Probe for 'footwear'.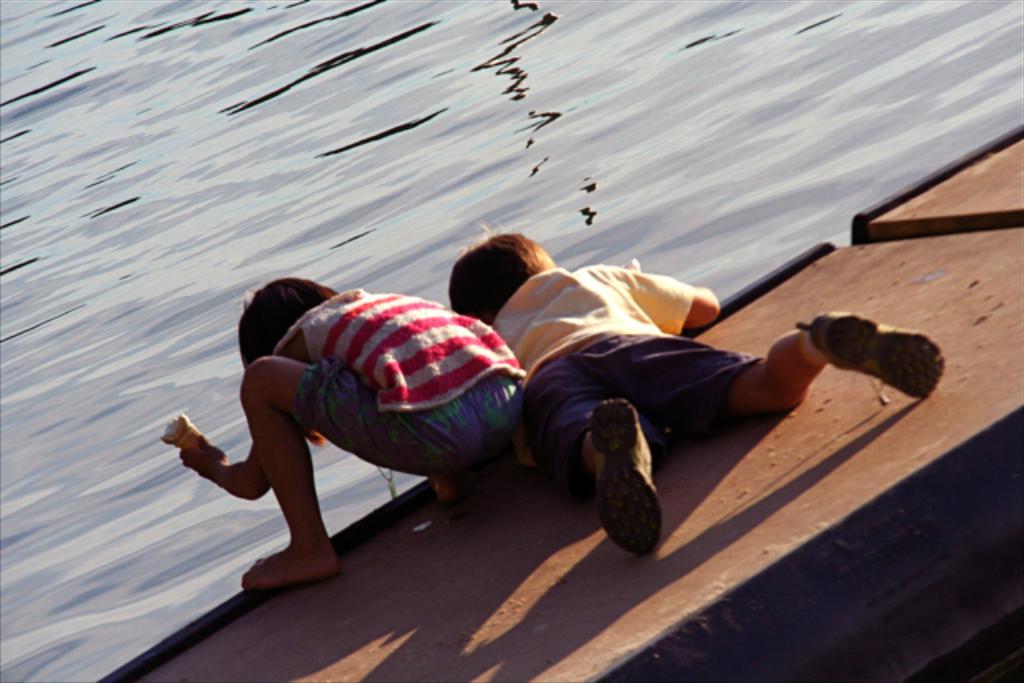
Probe result: [x1=794, y1=314, x2=941, y2=413].
